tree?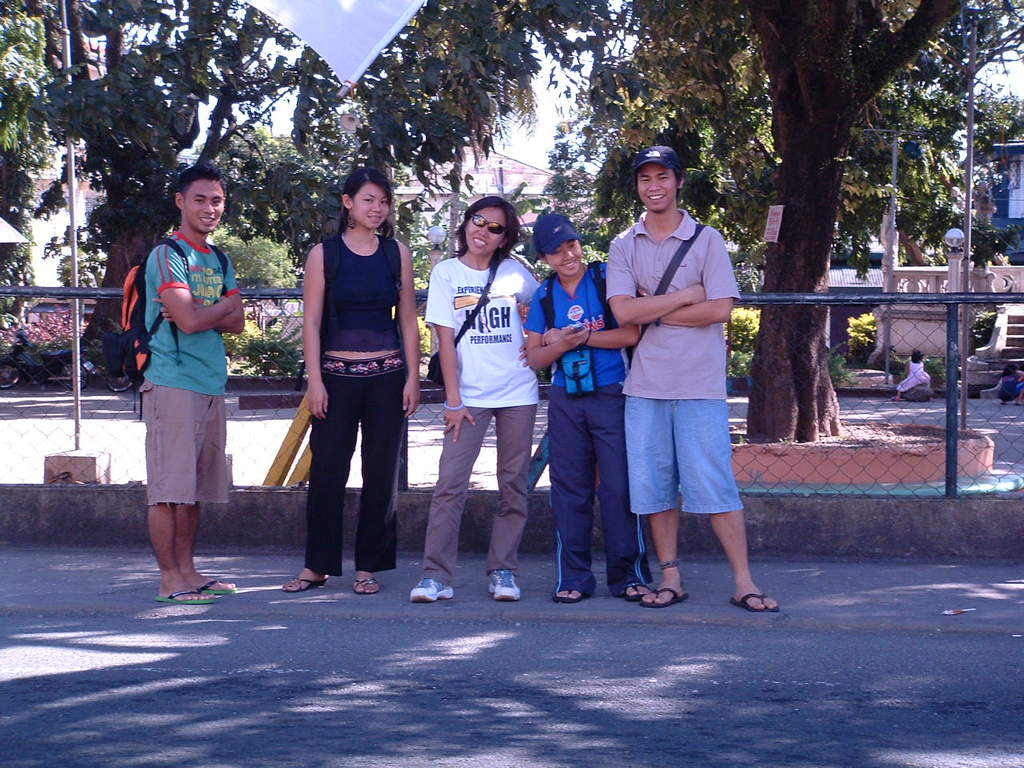
0,0,351,360
